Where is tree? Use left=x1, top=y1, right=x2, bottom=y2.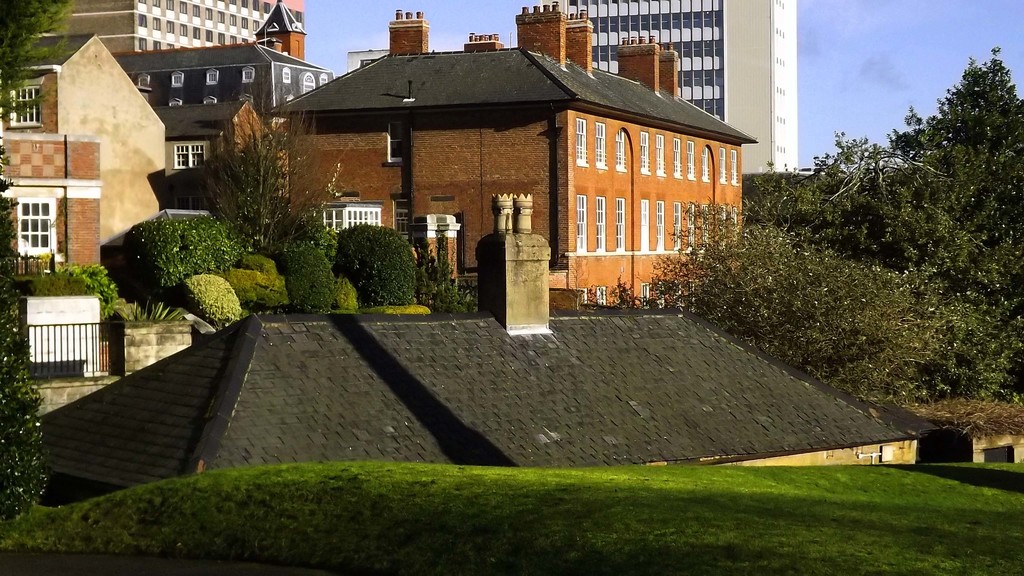
left=836, top=54, right=1021, bottom=437.
